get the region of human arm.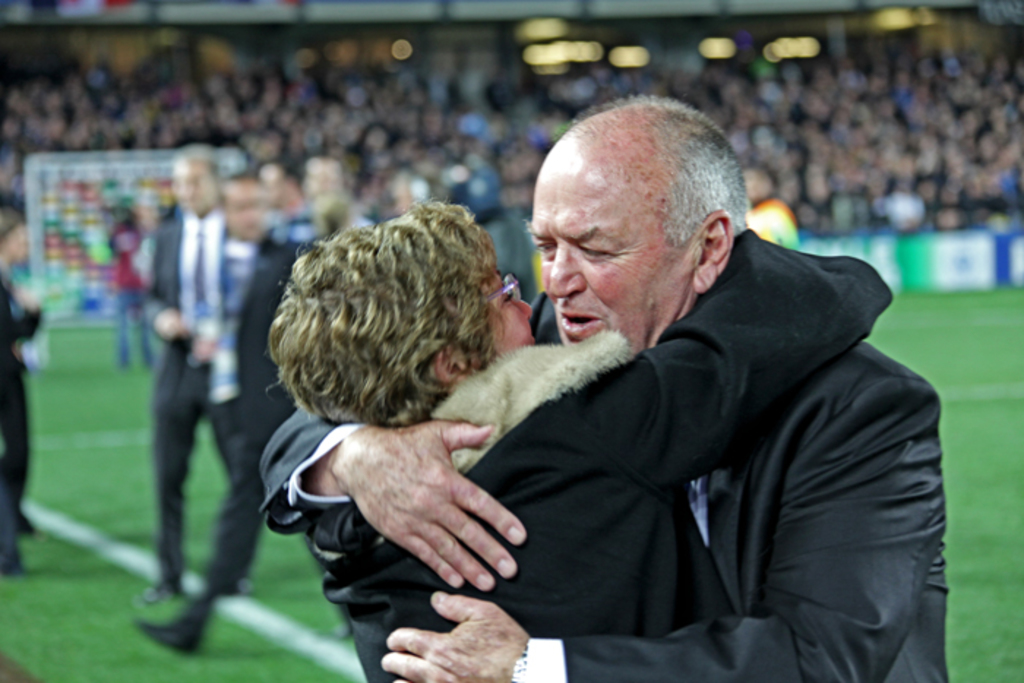
left=572, top=225, right=892, bottom=502.
